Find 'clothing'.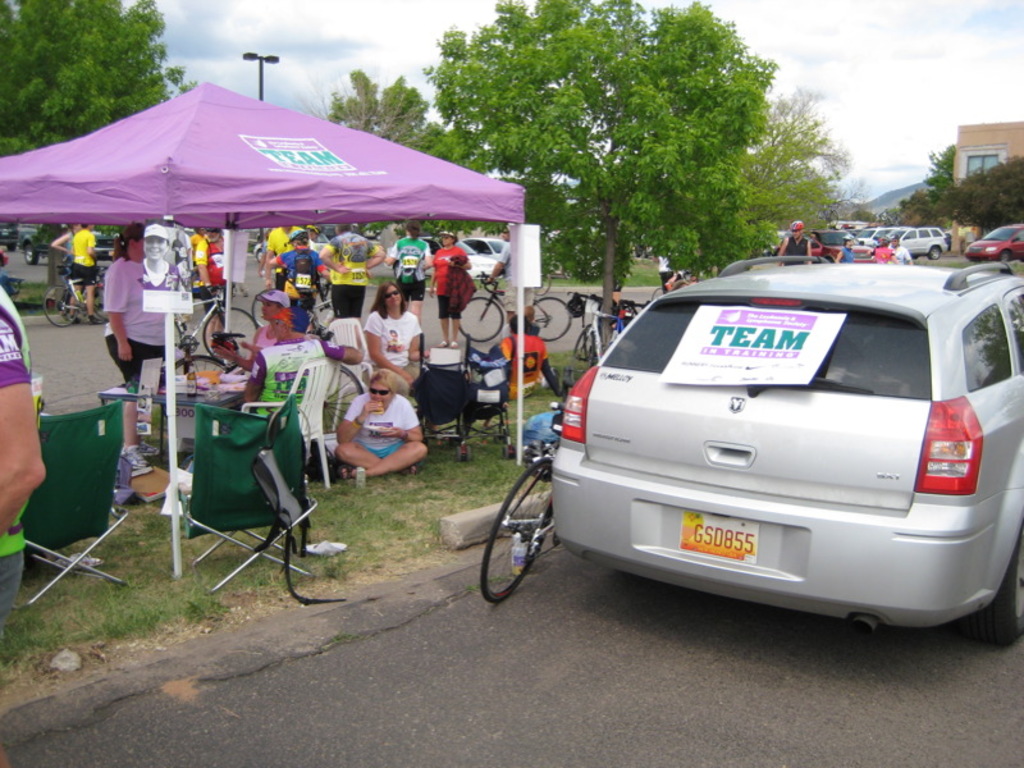
bbox=(325, 380, 419, 481).
